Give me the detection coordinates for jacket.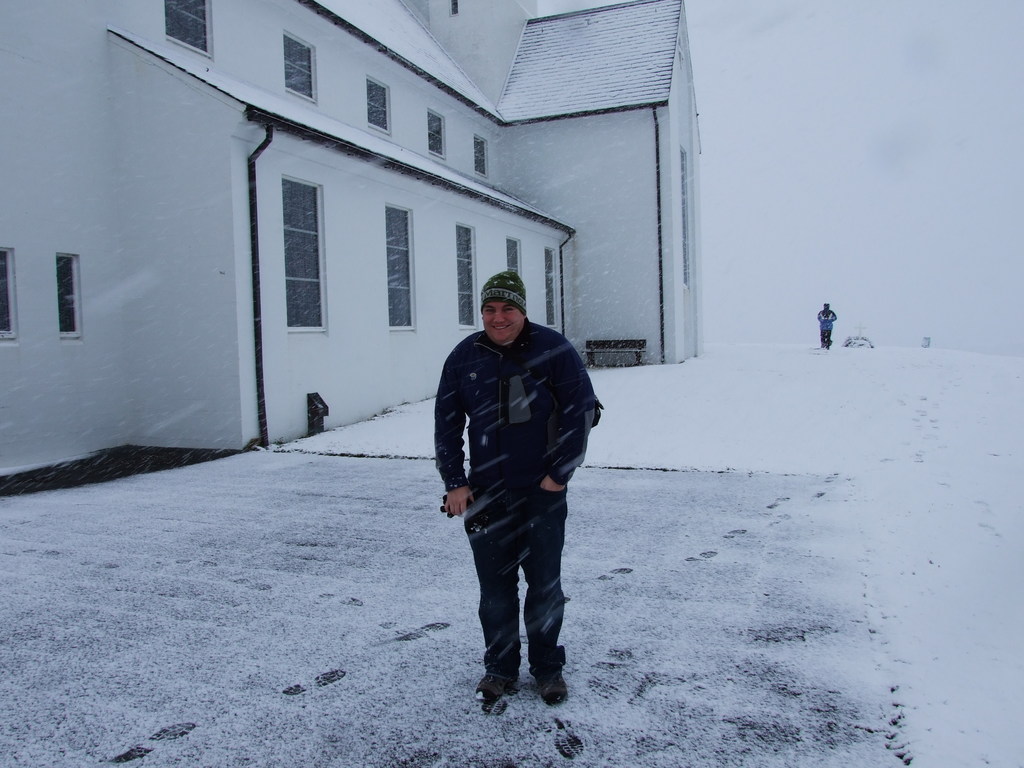
{"x1": 431, "y1": 317, "x2": 589, "y2": 549}.
